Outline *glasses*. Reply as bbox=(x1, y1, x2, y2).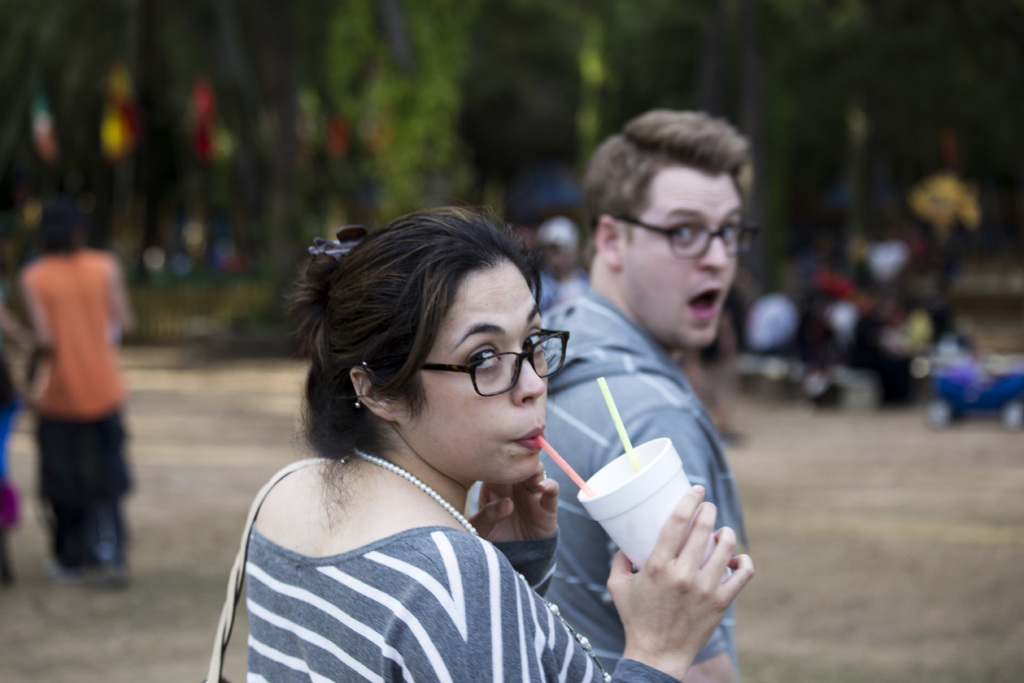
bbox=(618, 208, 761, 259).
